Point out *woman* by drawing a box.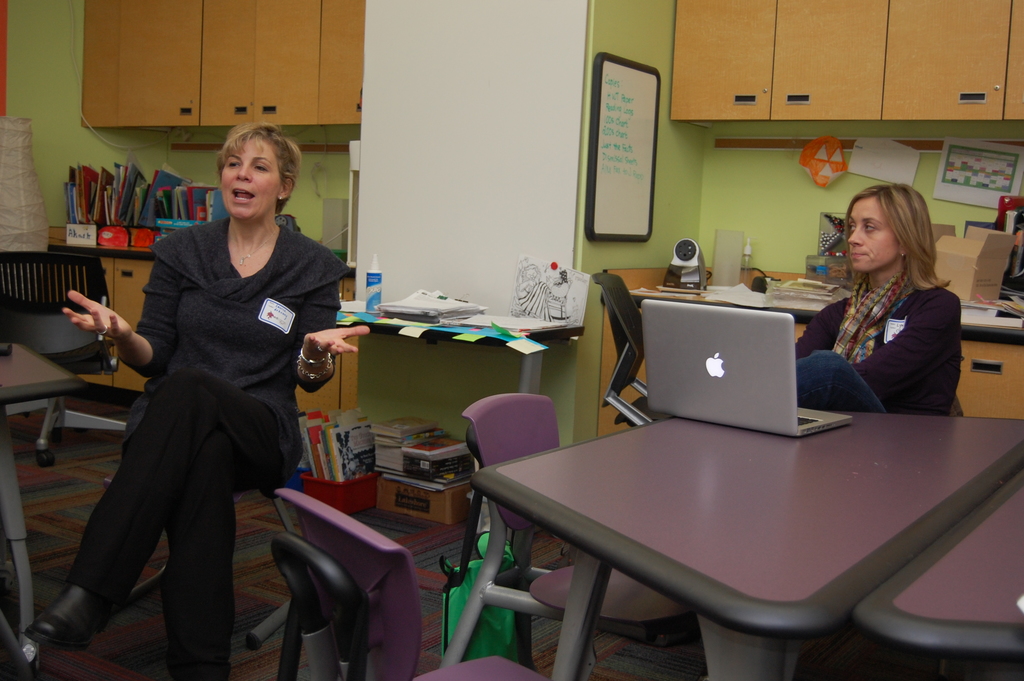
[61, 133, 314, 680].
